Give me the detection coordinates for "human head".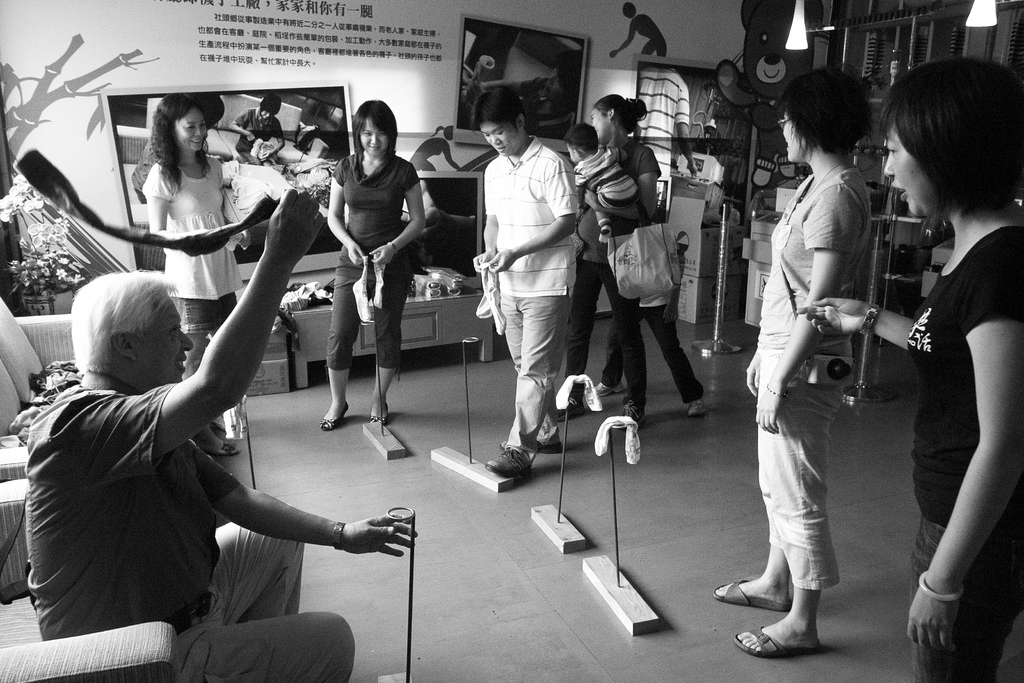
{"left": 585, "top": 93, "right": 634, "bottom": 152}.
